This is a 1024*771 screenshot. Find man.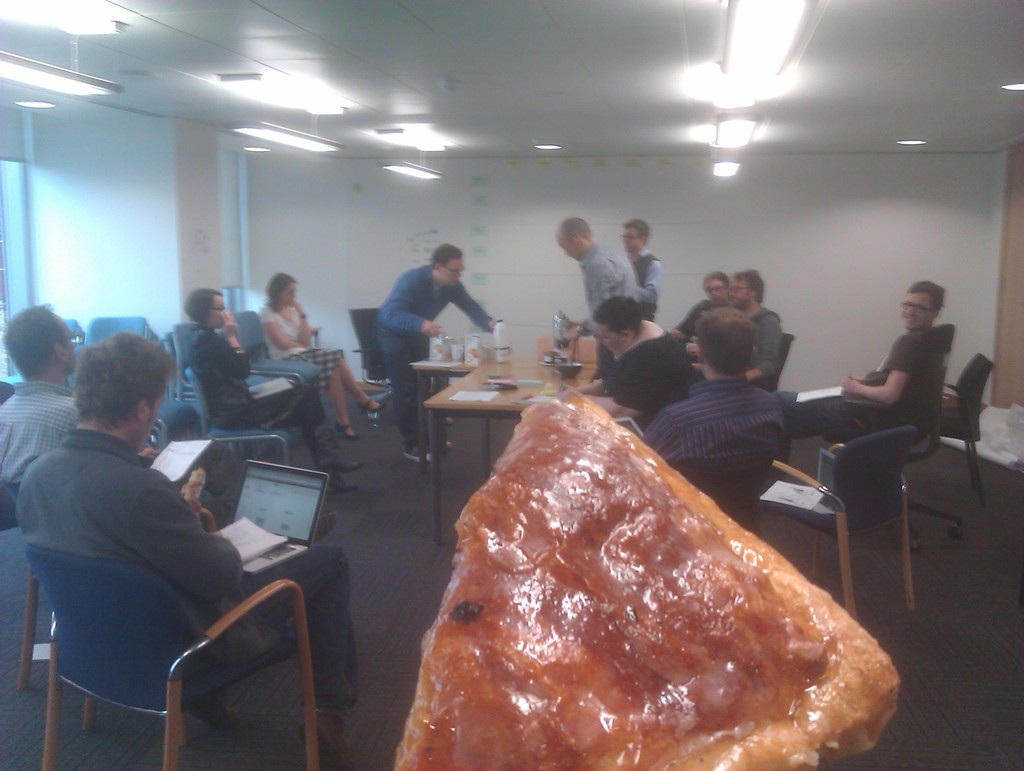
Bounding box: Rect(622, 213, 663, 323).
